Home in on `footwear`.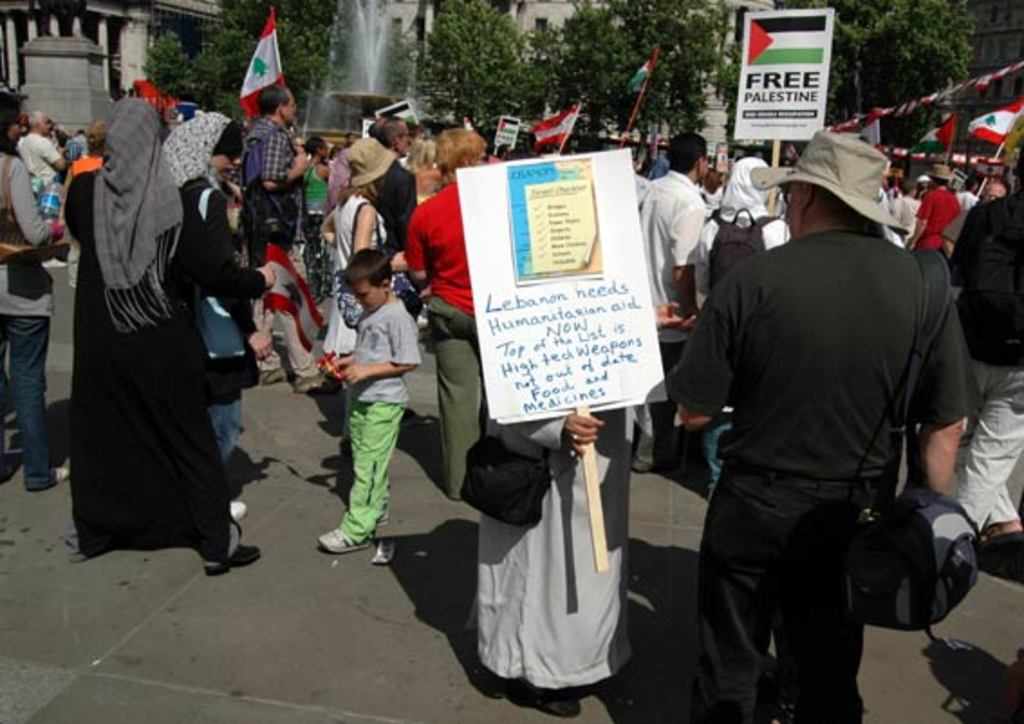
Homed in at l=0, t=457, r=13, b=480.
